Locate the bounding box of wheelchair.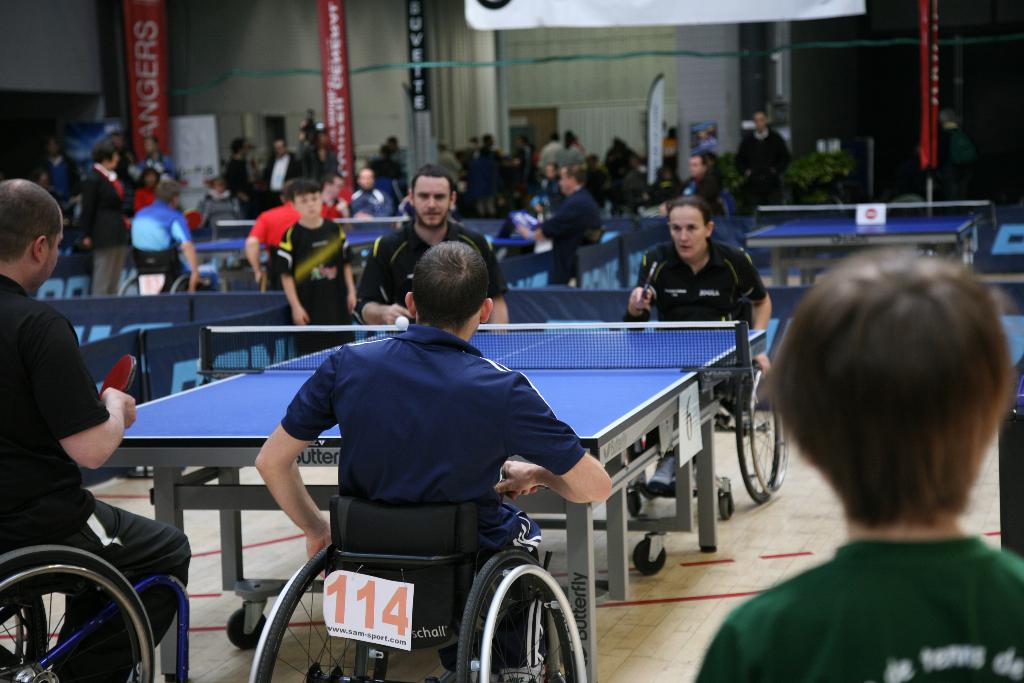
Bounding box: bbox=(248, 497, 589, 682).
